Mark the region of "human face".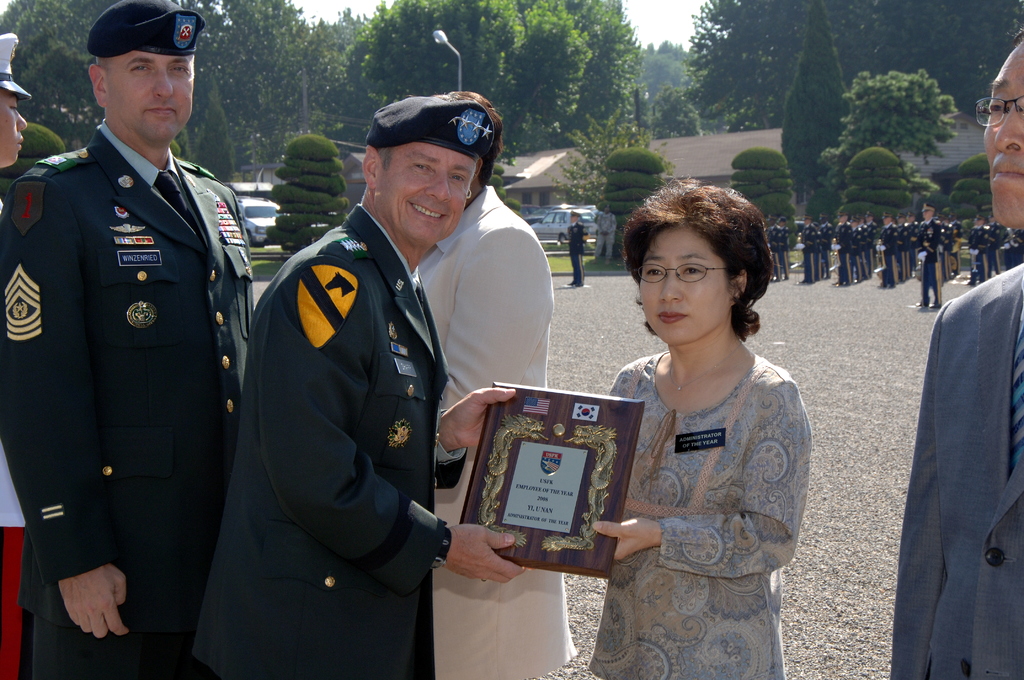
Region: <bbox>0, 83, 33, 165</bbox>.
